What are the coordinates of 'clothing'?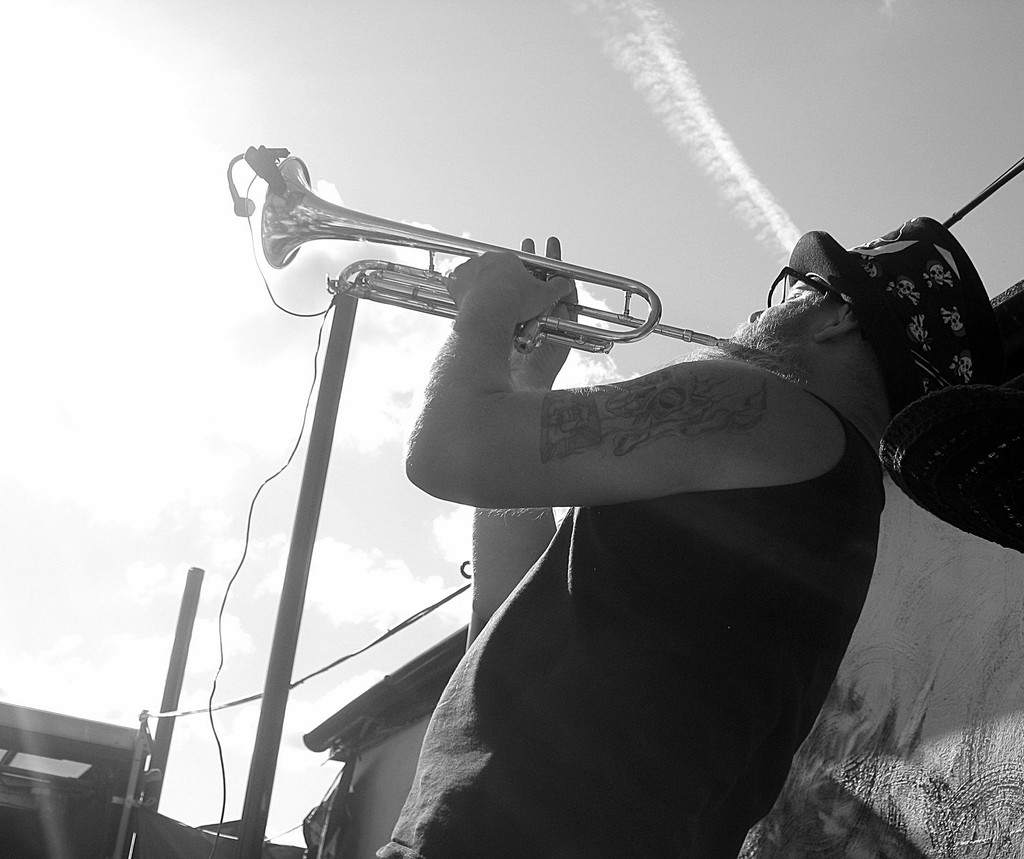
box=[780, 219, 1023, 554].
